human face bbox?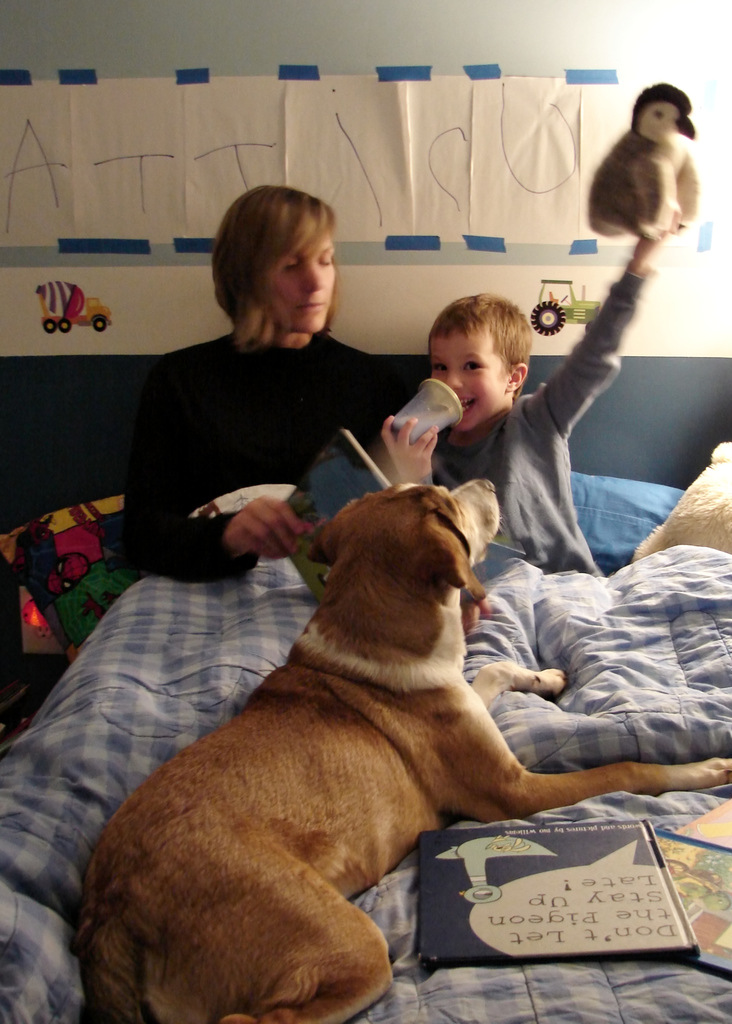
264, 228, 336, 338
